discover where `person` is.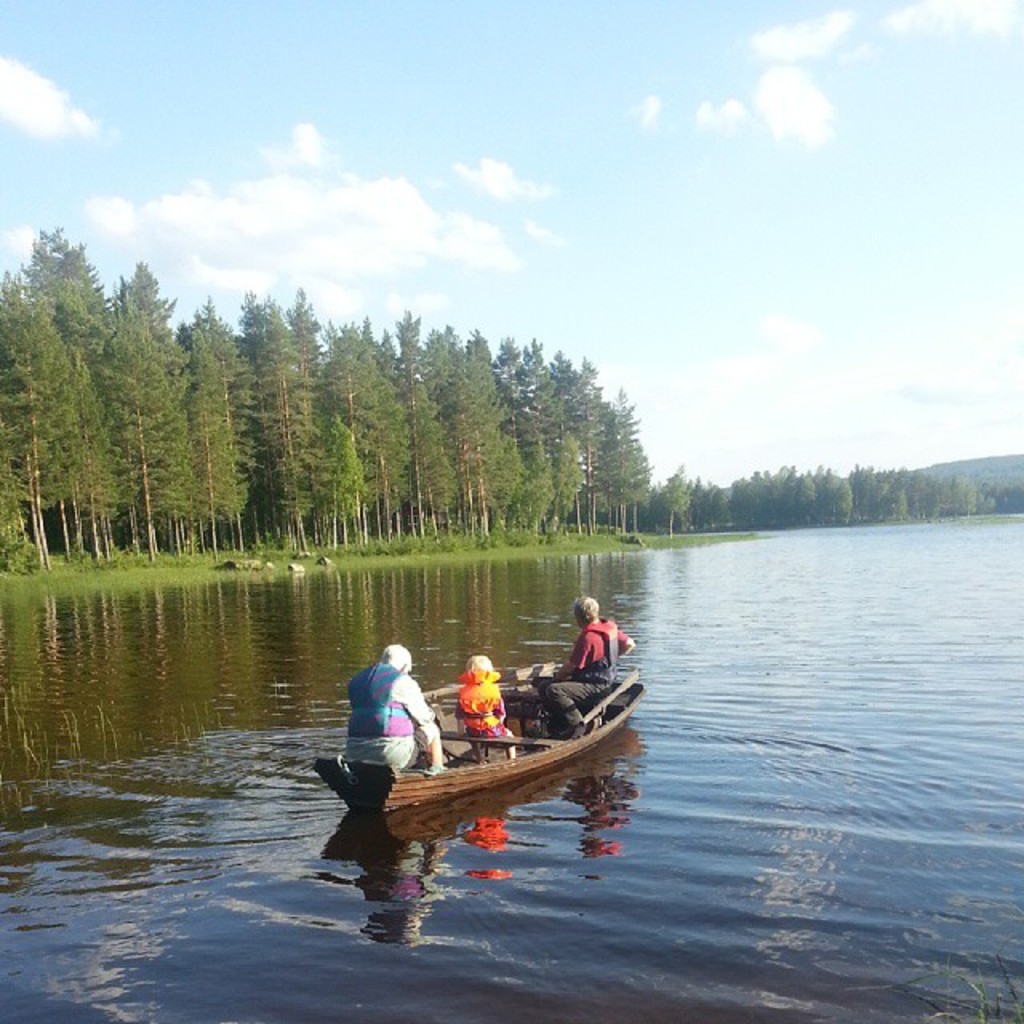
Discovered at [549, 597, 632, 736].
